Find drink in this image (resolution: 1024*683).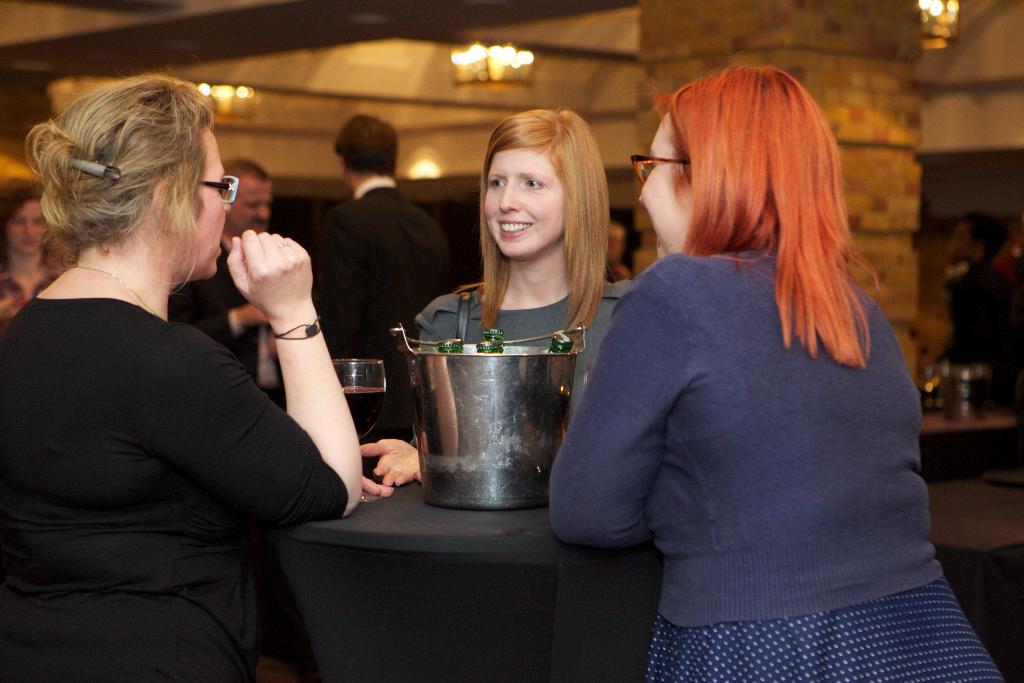
{"x1": 342, "y1": 383, "x2": 389, "y2": 441}.
